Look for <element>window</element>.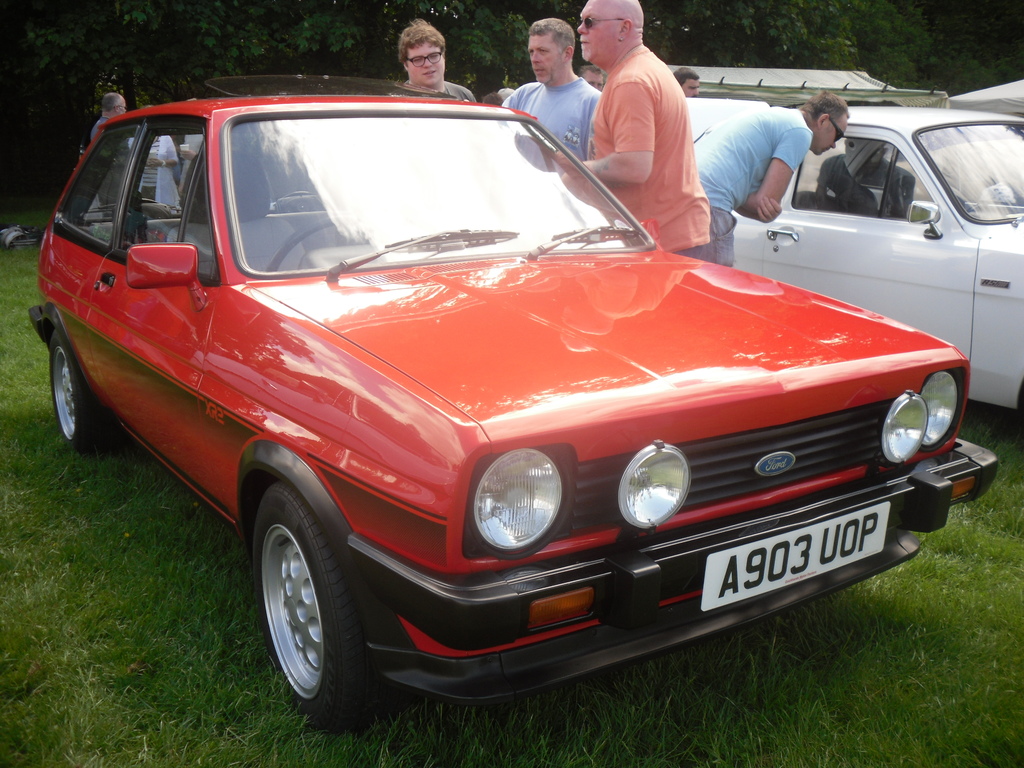
Found: (60, 121, 138, 240).
